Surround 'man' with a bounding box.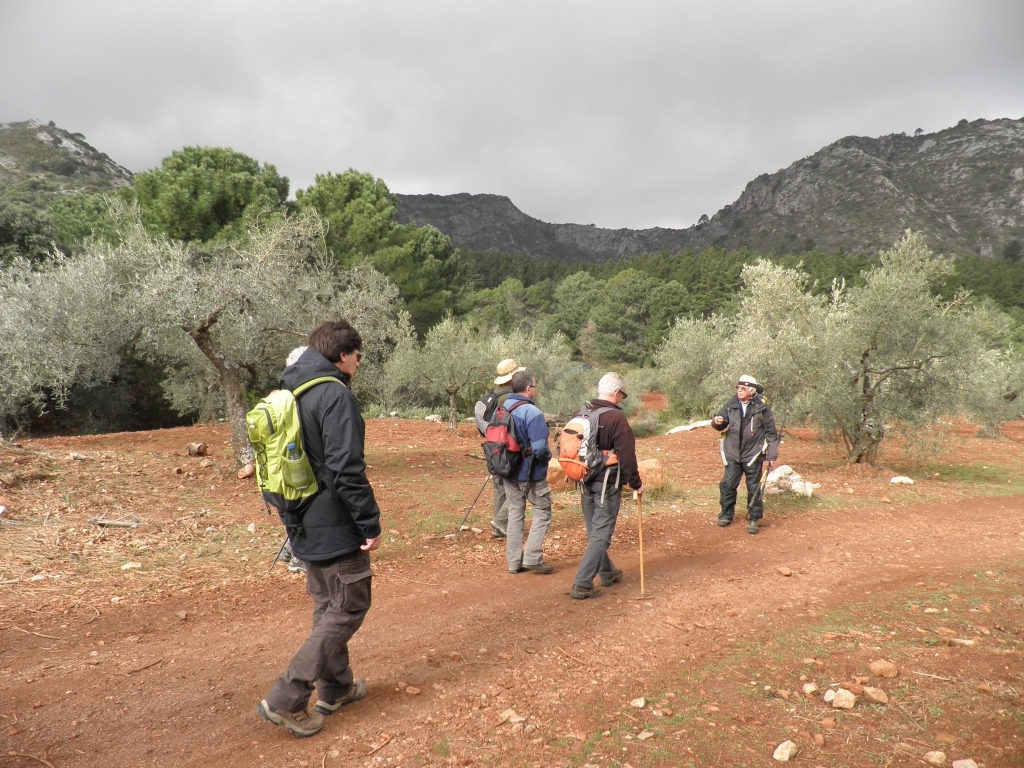
(x1=568, y1=369, x2=646, y2=596).
